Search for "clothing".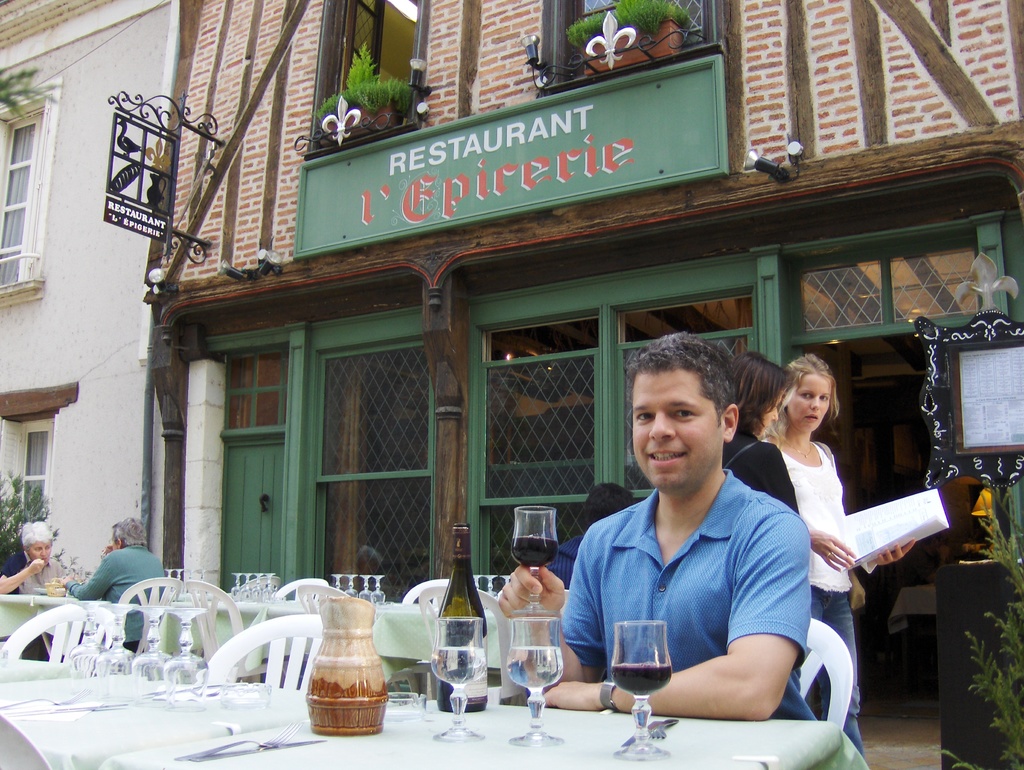
Found at Rect(556, 444, 830, 728).
